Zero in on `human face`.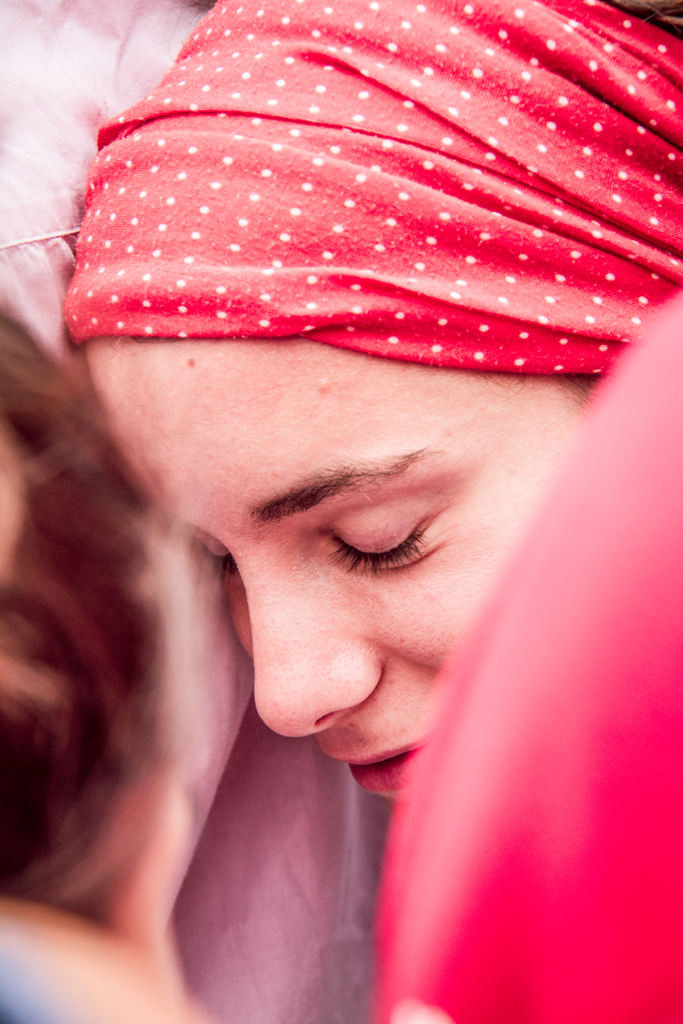
Zeroed in: 89,344,582,806.
